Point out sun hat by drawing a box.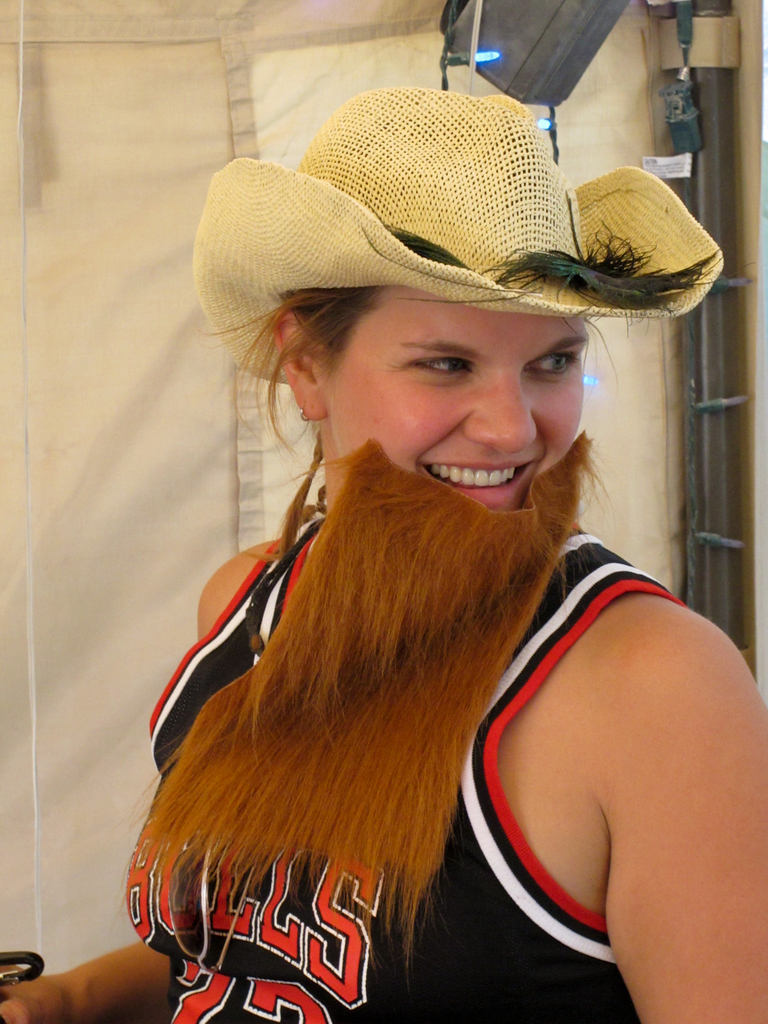
[185, 85, 725, 392].
